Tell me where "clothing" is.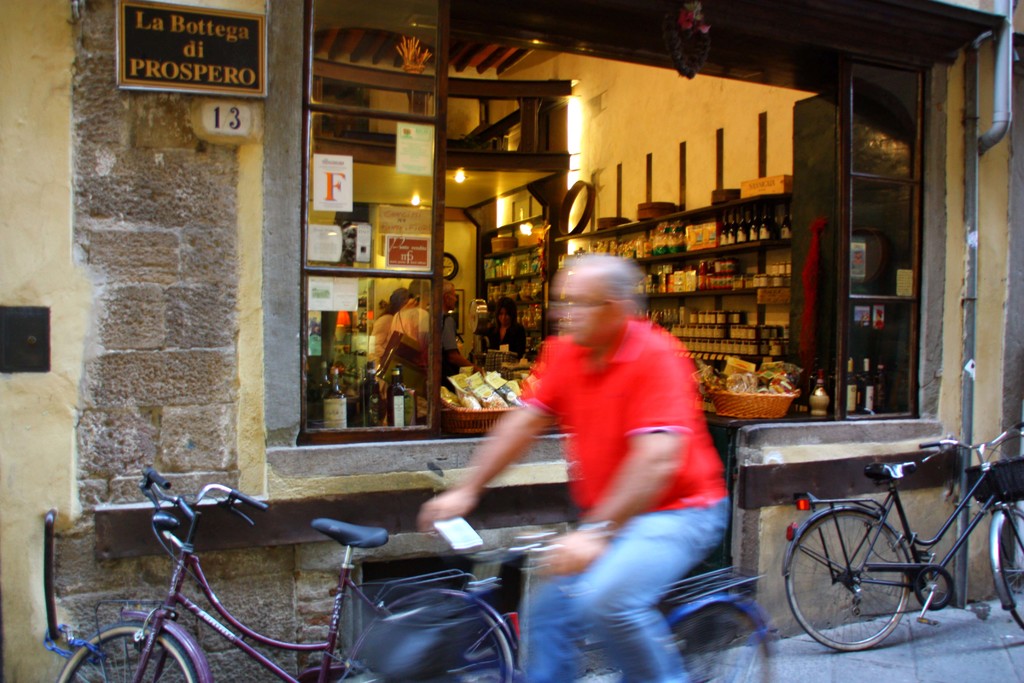
"clothing" is at [left=365, top=311, right=397, bottom=362].
